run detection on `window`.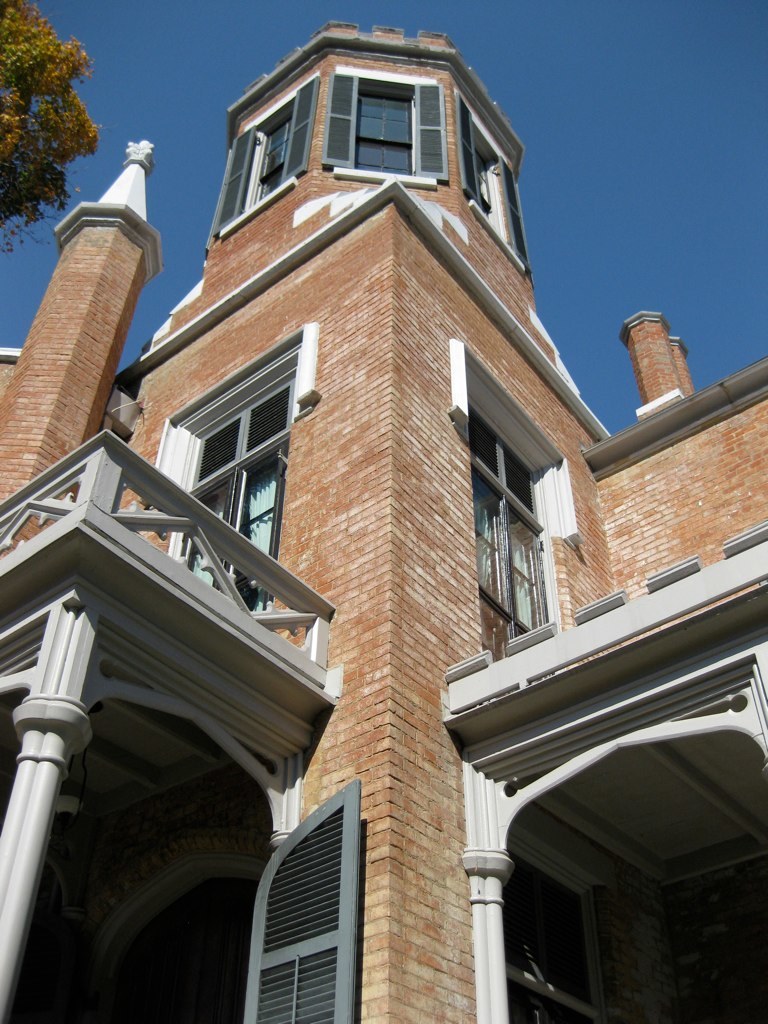
Result: [x1=208, y1=80, x2=323, y2=247].
